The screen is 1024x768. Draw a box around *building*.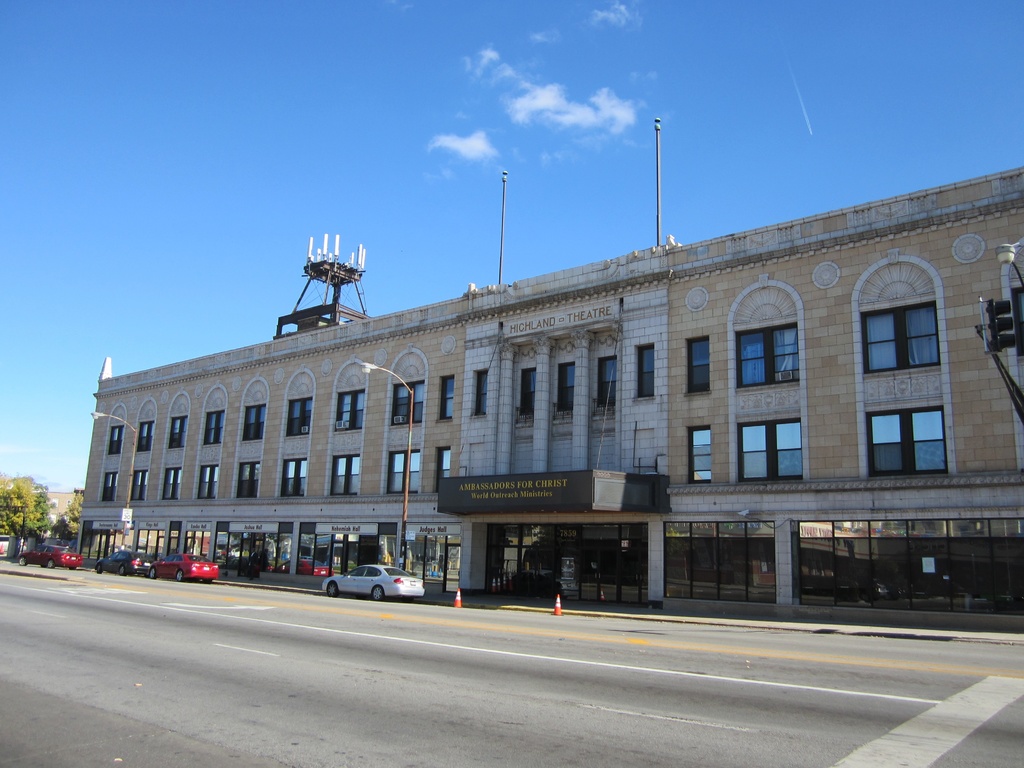
[78, 162, 1023, 641].
